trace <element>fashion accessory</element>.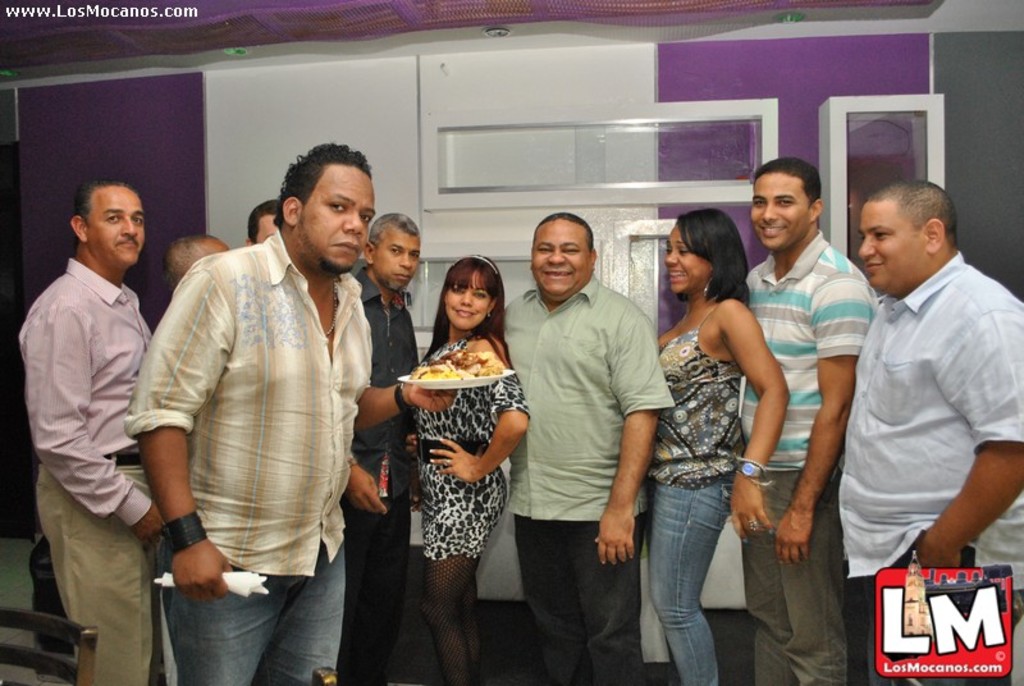
Traced to [412,431,489,470].
